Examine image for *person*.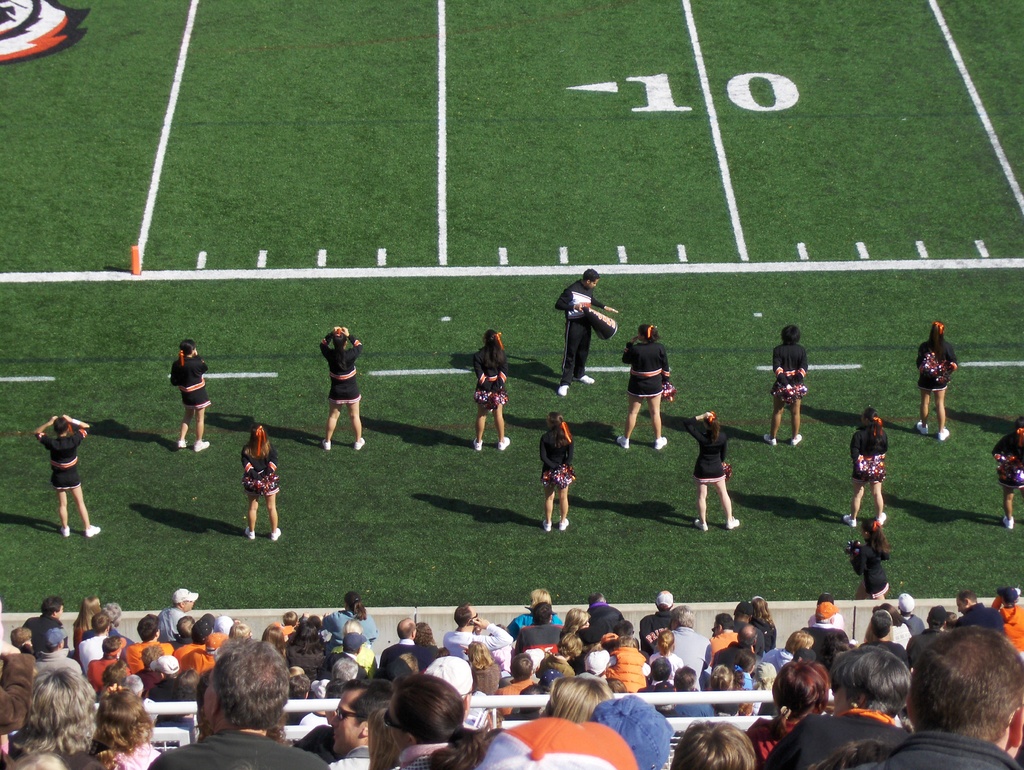
Examination result: locate(845, 517, 892, 601).
